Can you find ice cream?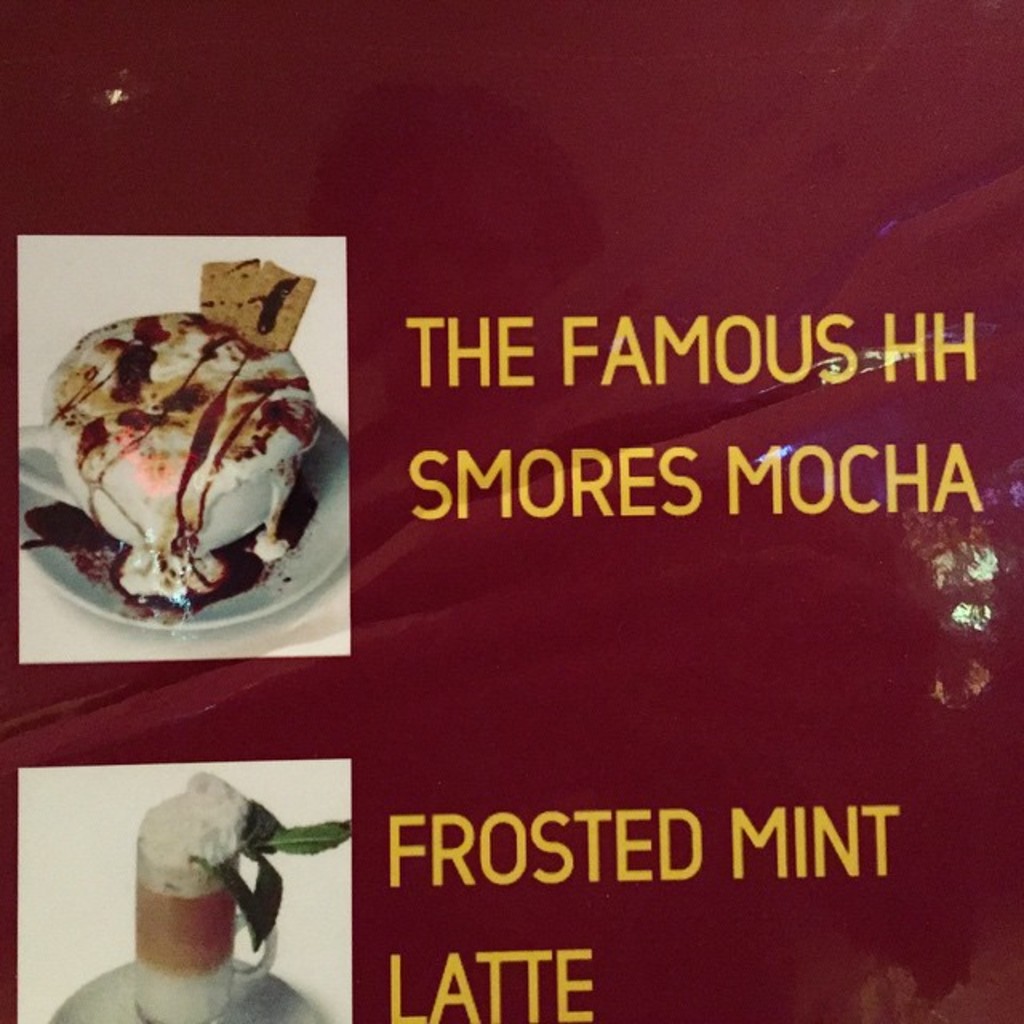
Yes, bounding box: bbox=(40, 320, 338, 605).
